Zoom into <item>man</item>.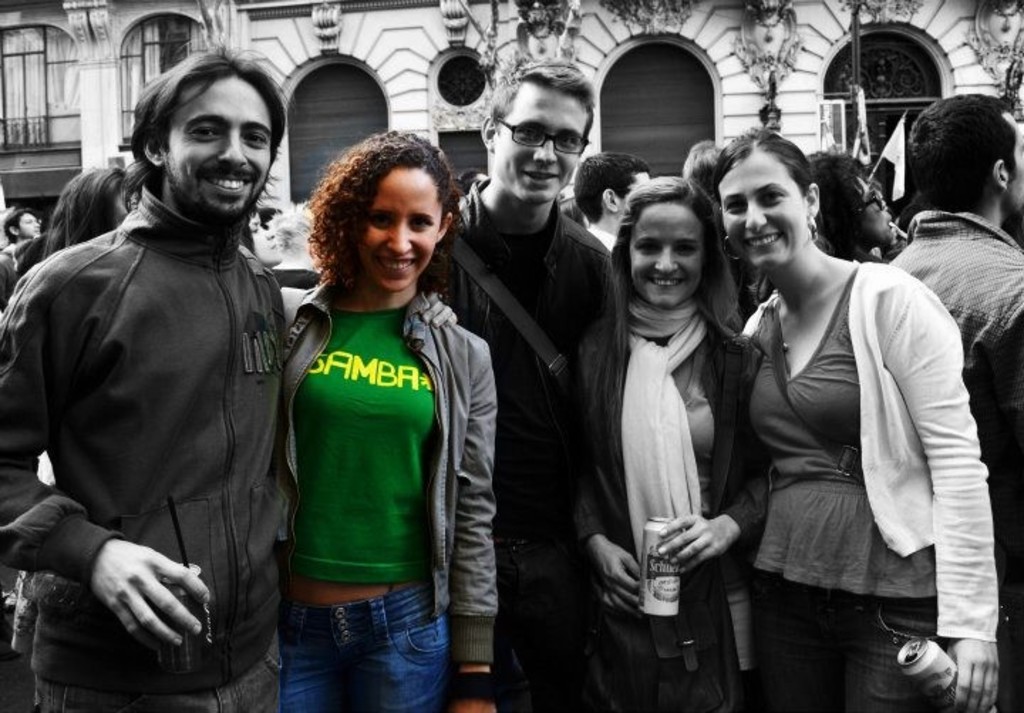
Zoom target: [690, 137, 721, 196].
